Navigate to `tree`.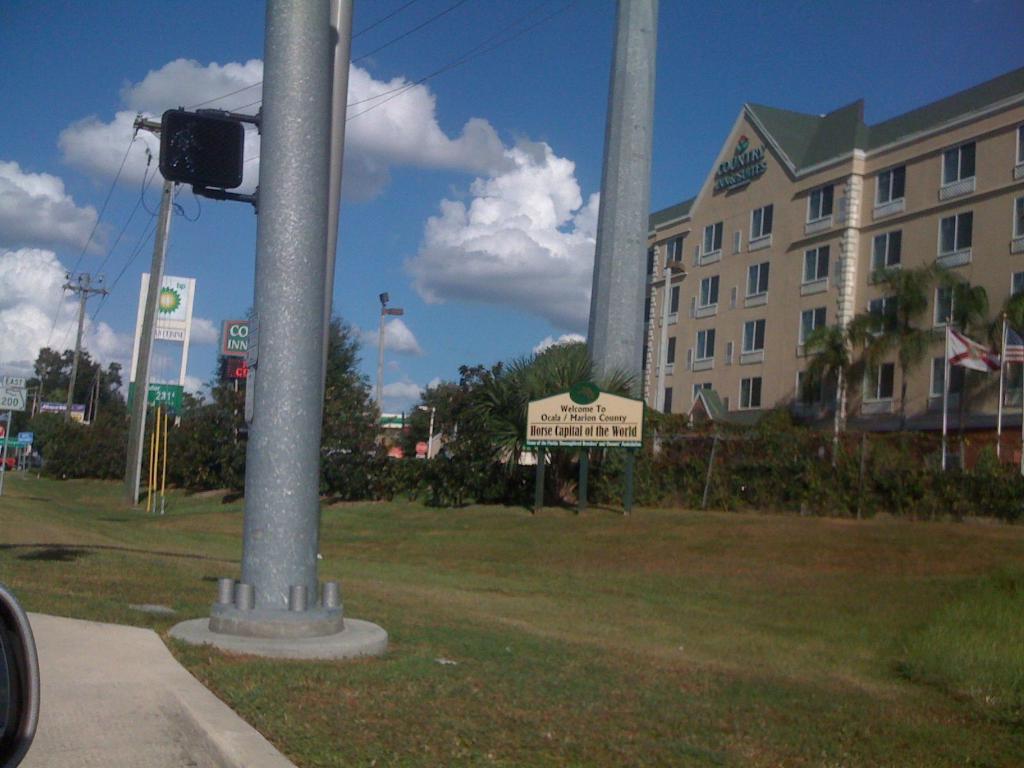
Navigation target: (972,288,1023,448).
